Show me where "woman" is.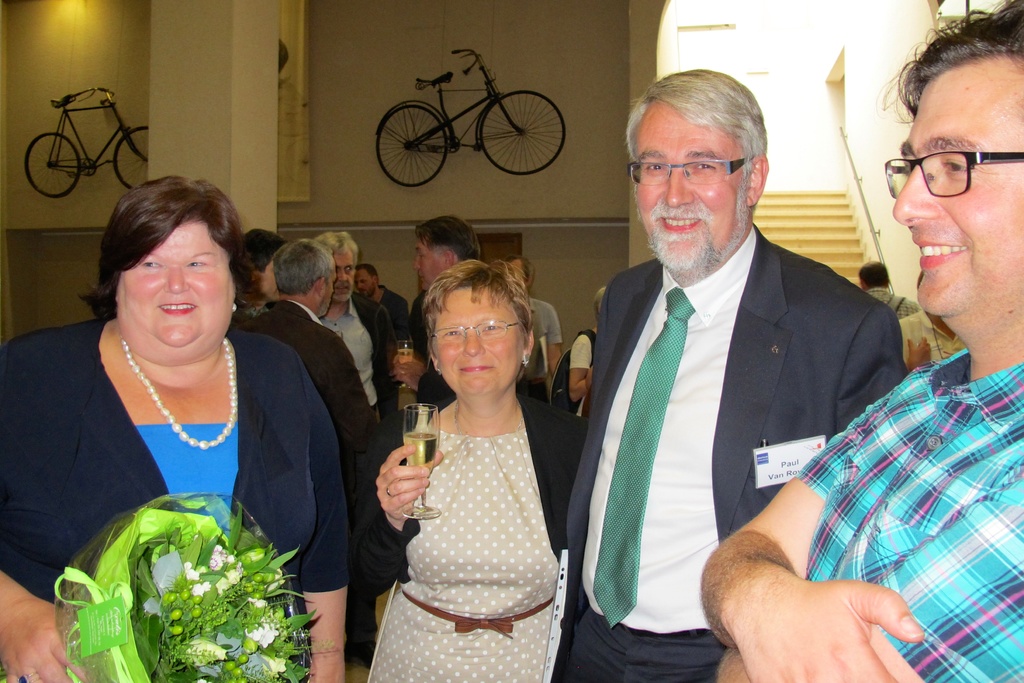
"woman" is at bbox=[230, 227, 290, 327].
